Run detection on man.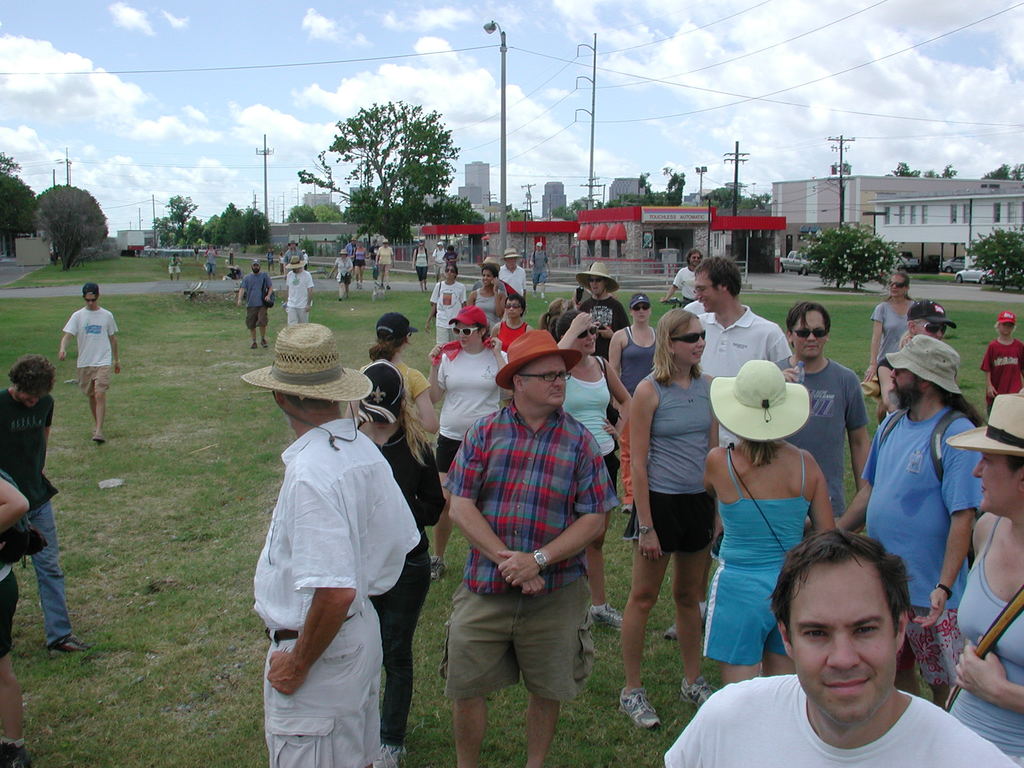
Result: crop(420, 265, 490, 356).
